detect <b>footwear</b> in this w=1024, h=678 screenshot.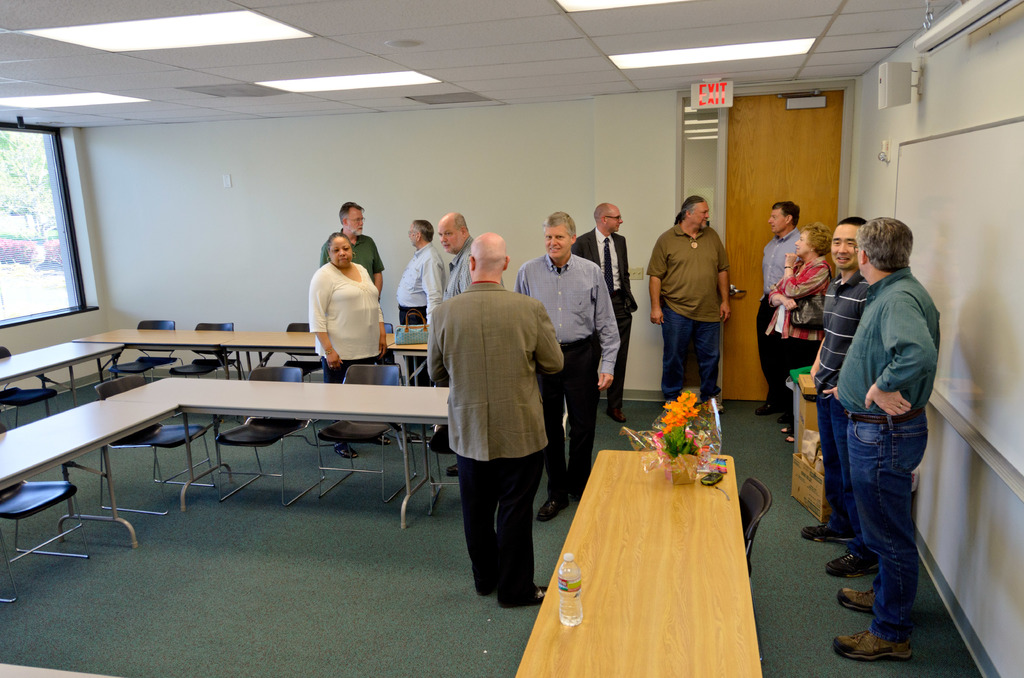
Detection: [left=602, top=403, right=627, bottom=428].
